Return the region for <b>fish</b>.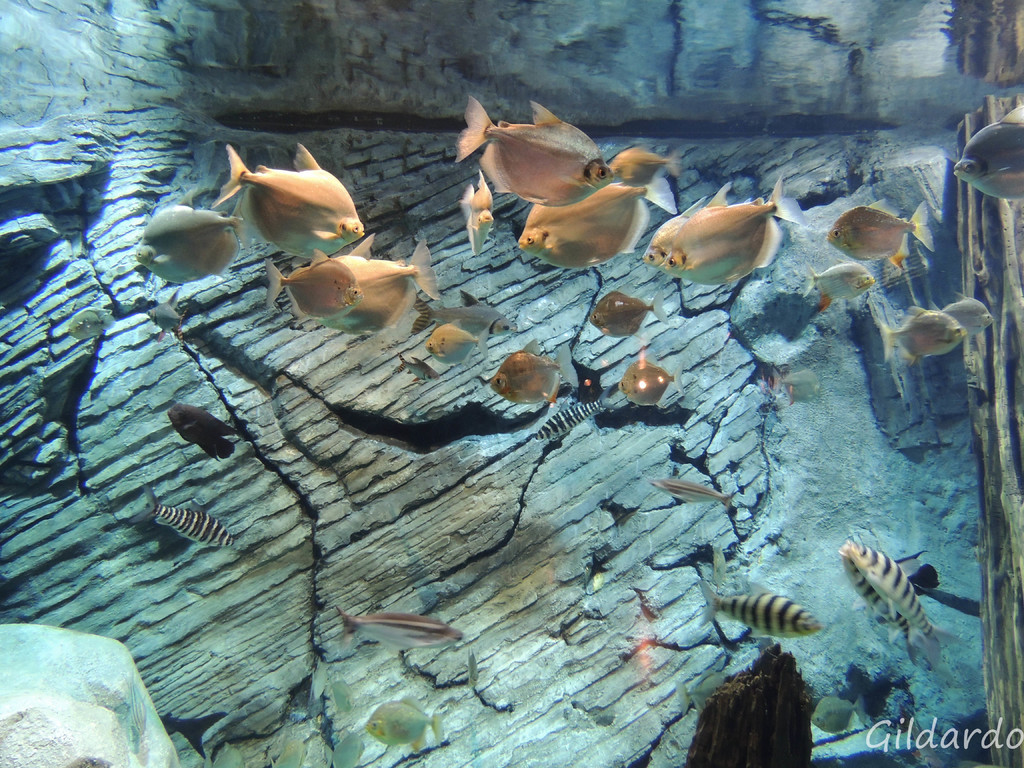
bbox=(833, 537, 953, 664).
